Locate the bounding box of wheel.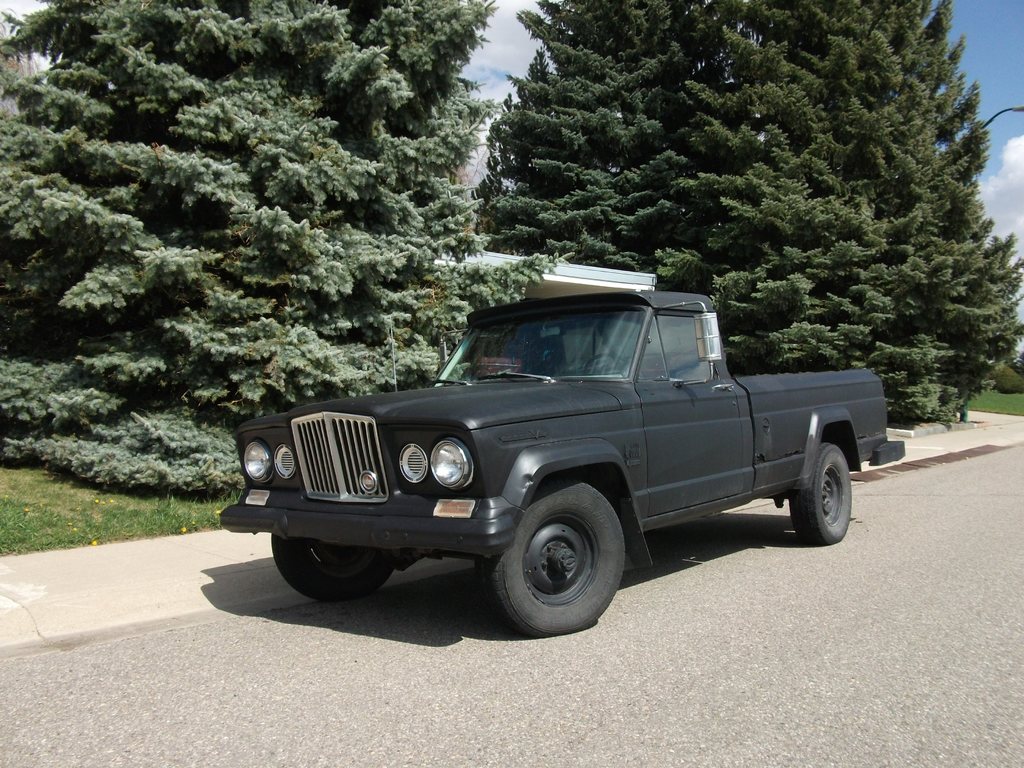
Bounding box: rect(476, 483, 628, 632).
